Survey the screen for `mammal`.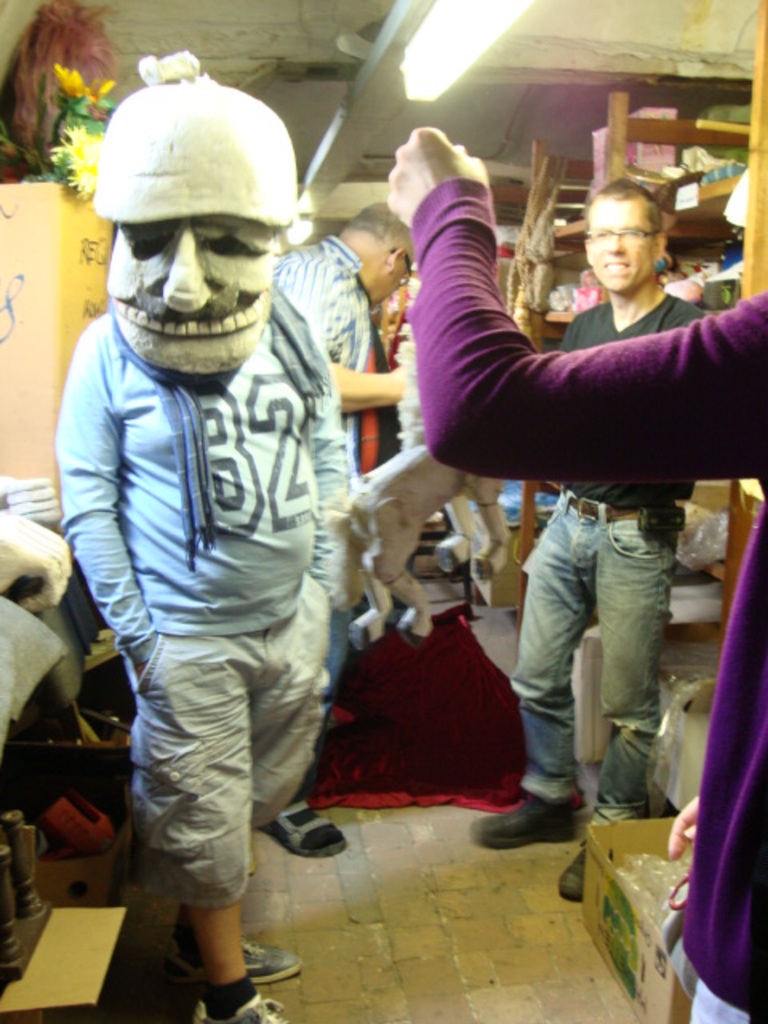
Survey found: 381 123 766 1022.
